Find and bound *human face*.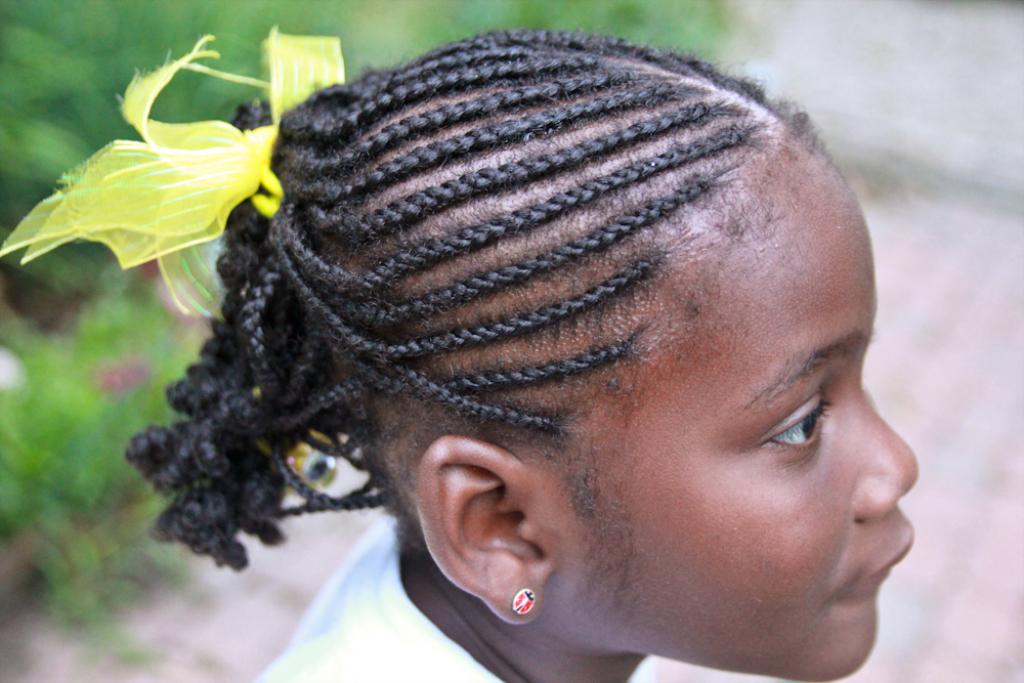
Bound: [left=564, top=165, right=923, bottom=682].
